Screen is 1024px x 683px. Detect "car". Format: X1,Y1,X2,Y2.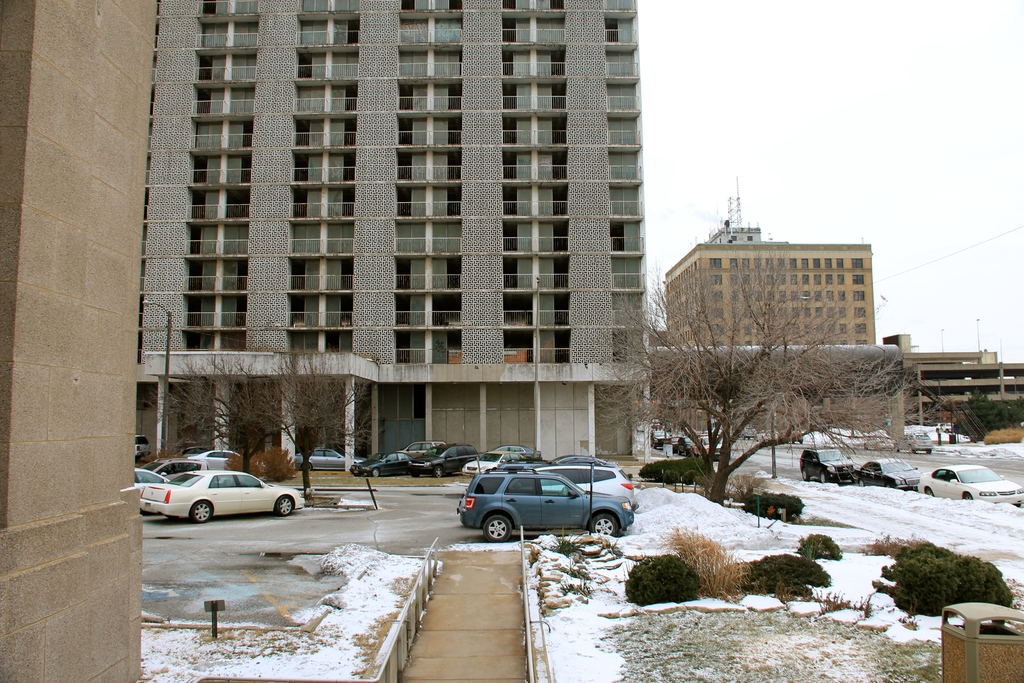
916,463,1023,509.
